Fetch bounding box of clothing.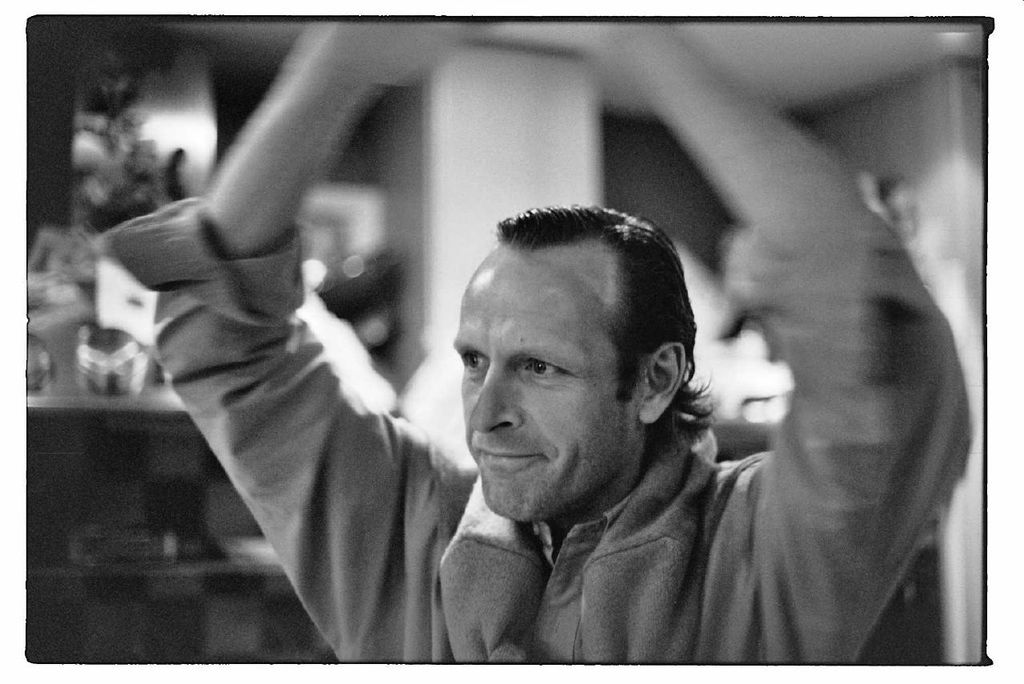
Bbox: BBox(100, 201, 970, 664).
